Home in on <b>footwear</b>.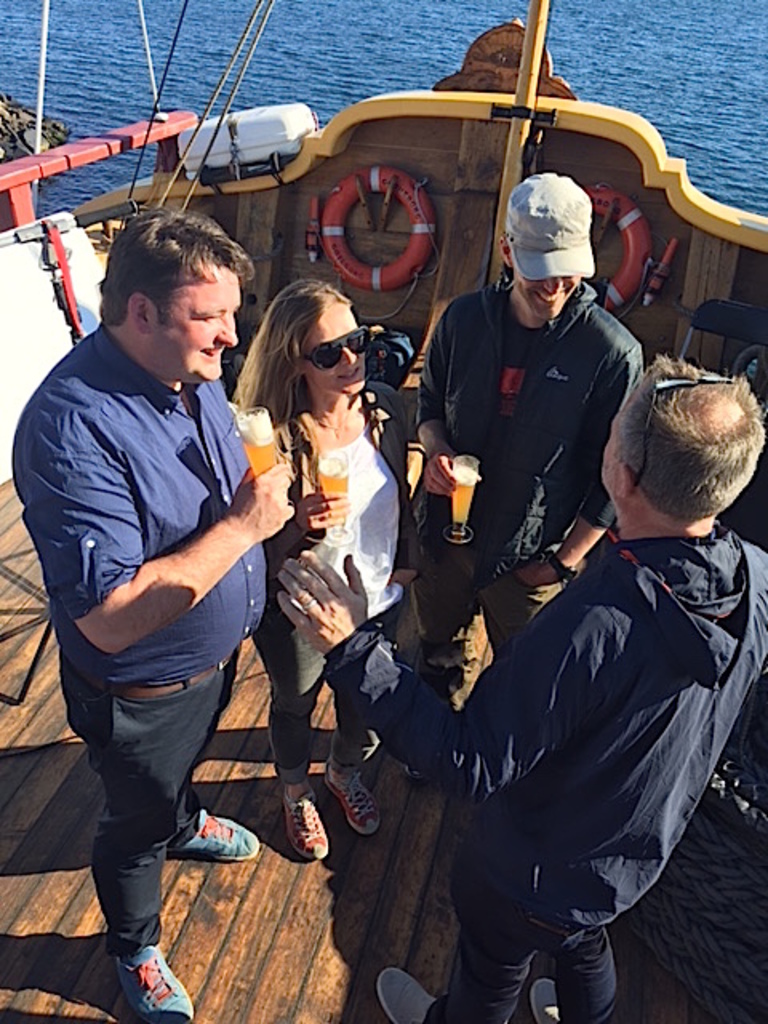
Homed in at detection(402, 766, 430, 787).
